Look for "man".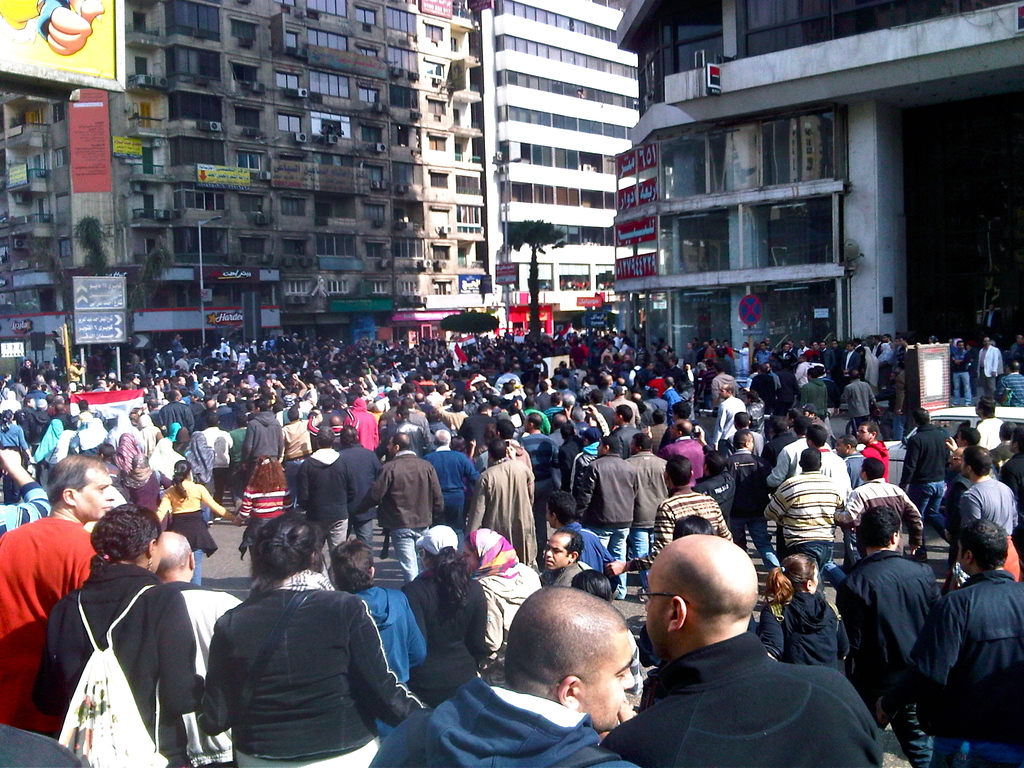
Found: left=461, top=437, right=536, bottom=573.
